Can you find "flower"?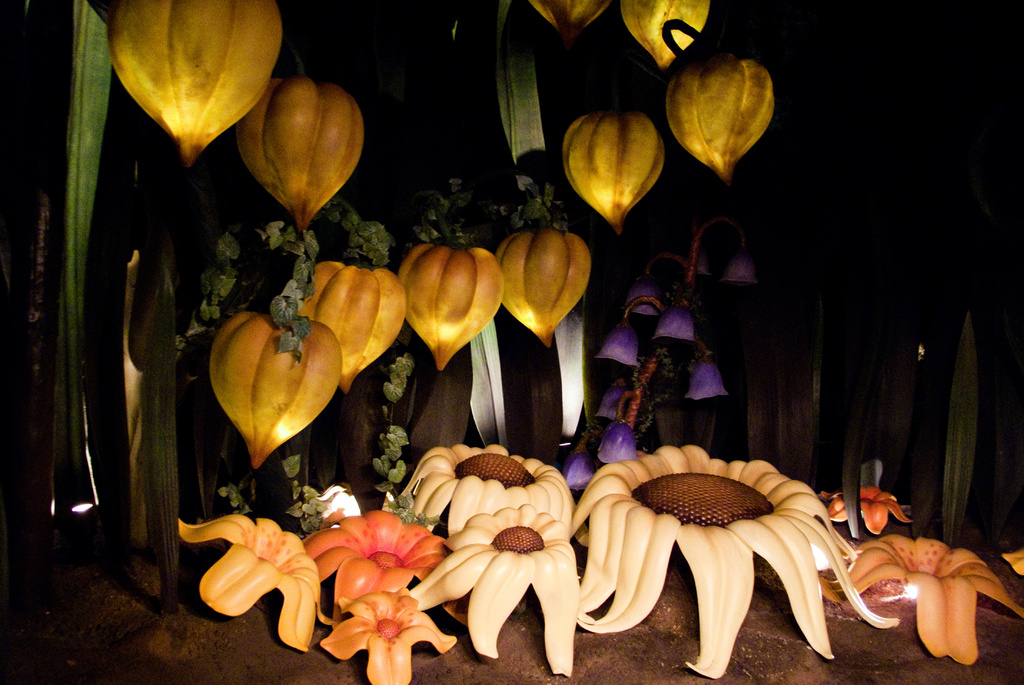
Yes, bounding box: [595, 384, 628, 427].
